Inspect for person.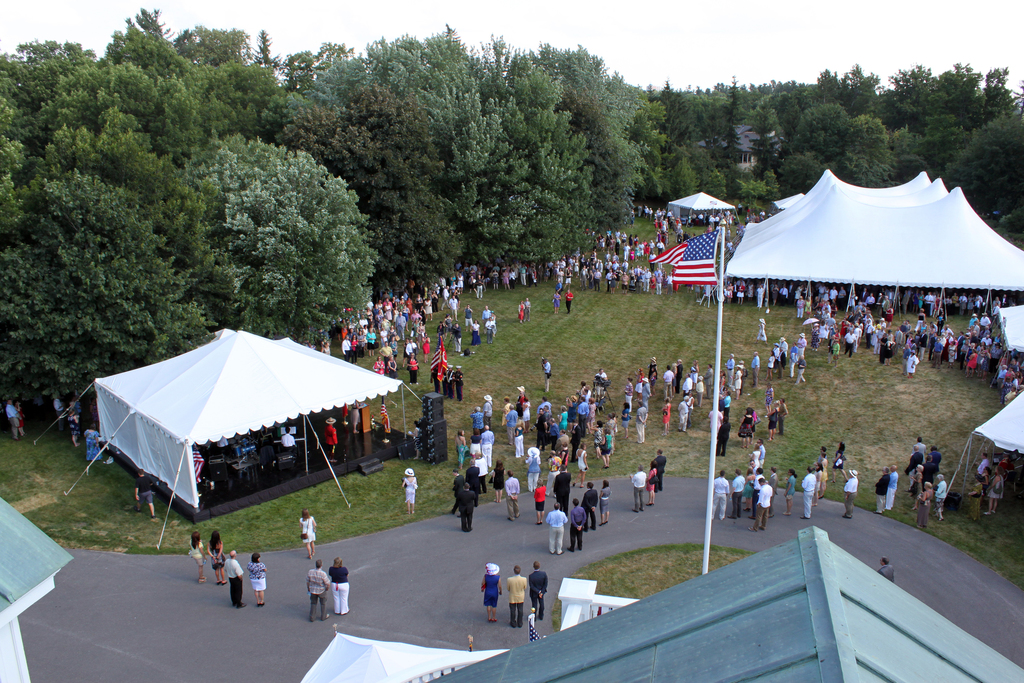
Inspection: x1=648, y1=367, x2=655, y2=392.
